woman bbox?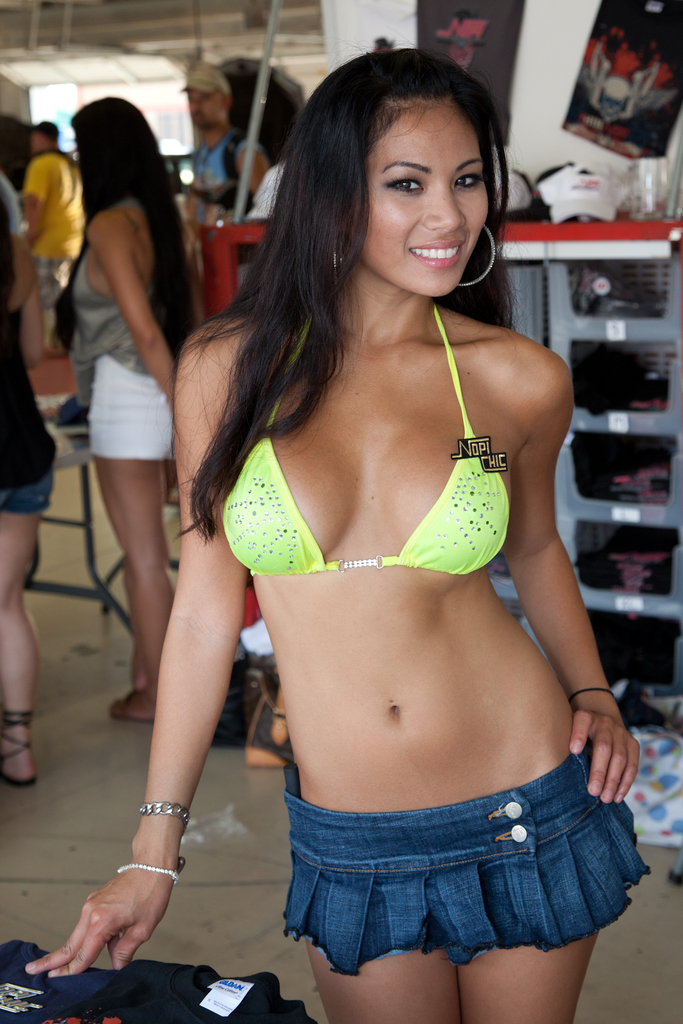
bbox=(43, 93, 192, 723)
